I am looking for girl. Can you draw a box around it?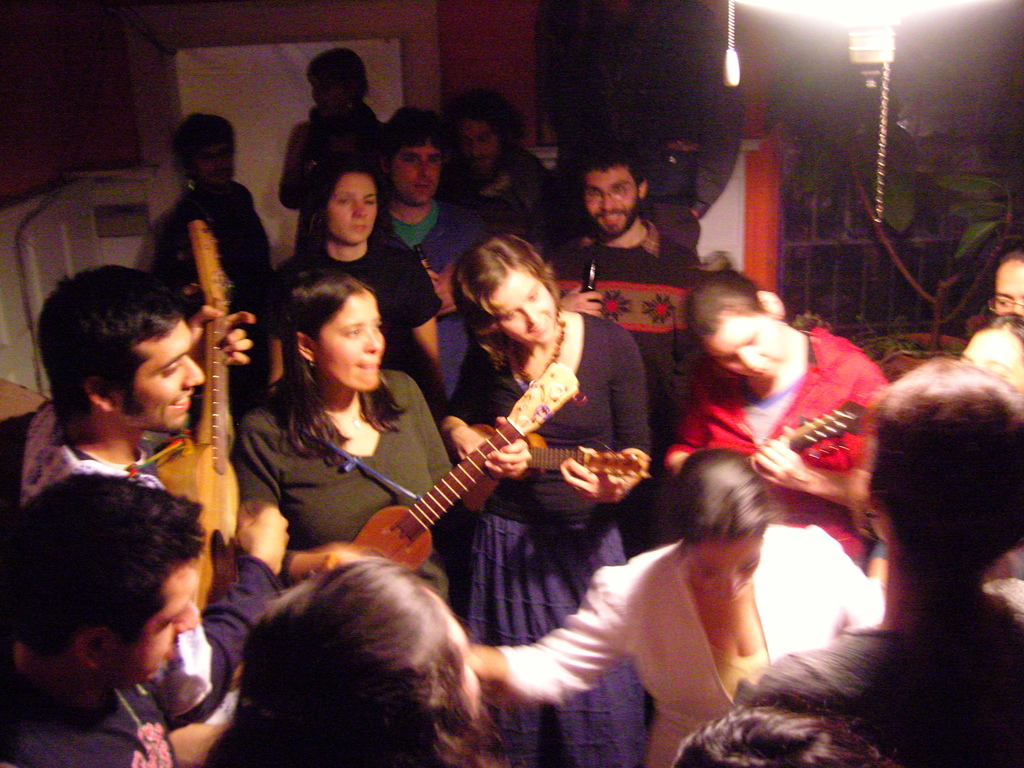
Sure, the bounding box is detection(666, 267, 890, 561).
